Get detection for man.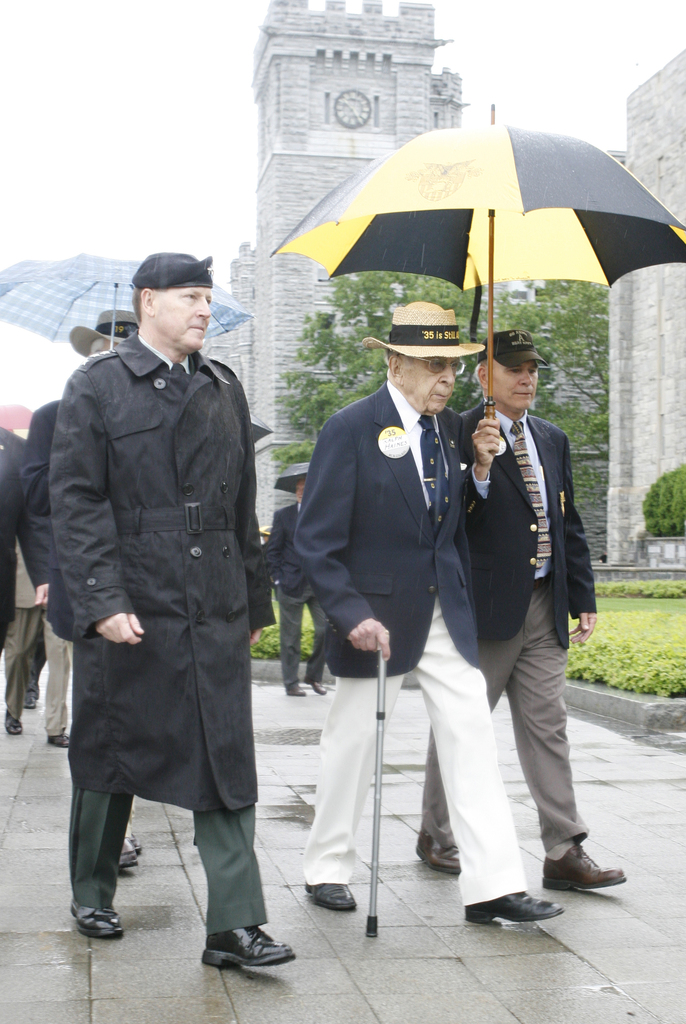
Detection: bbox=[17, 305, 150, 639].
